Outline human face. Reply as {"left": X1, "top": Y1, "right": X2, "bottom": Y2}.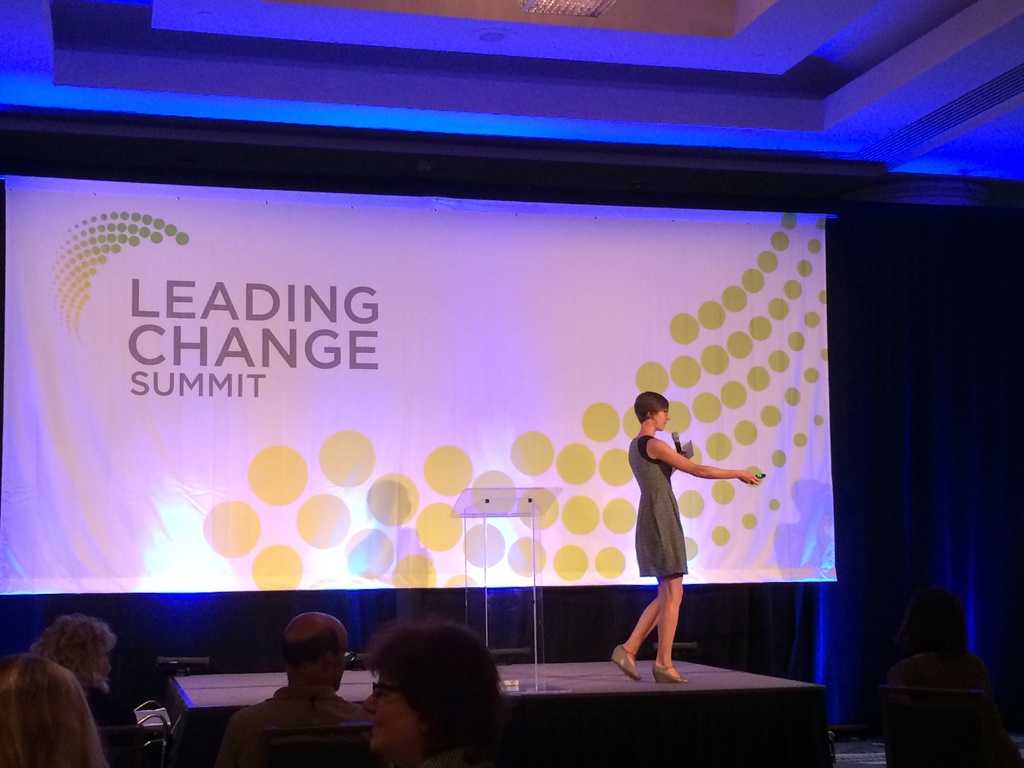
{"left": 652, "top": 409, "right": 670, "bottom": 436}.
